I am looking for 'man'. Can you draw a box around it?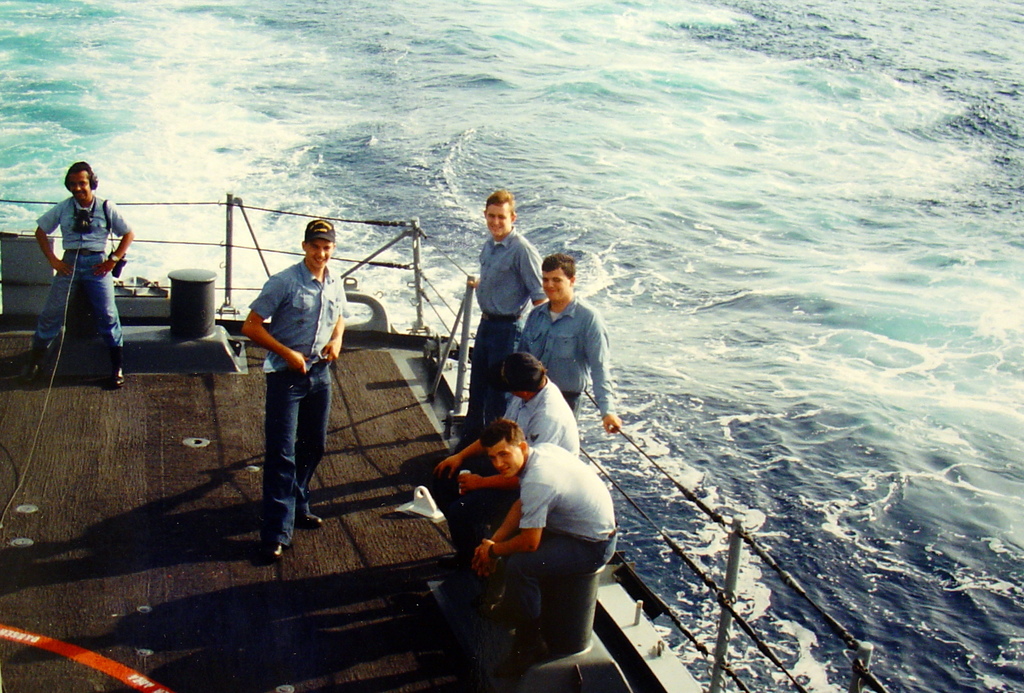
Sure, the bounding box is BBox(426, 347, 581, 572).
